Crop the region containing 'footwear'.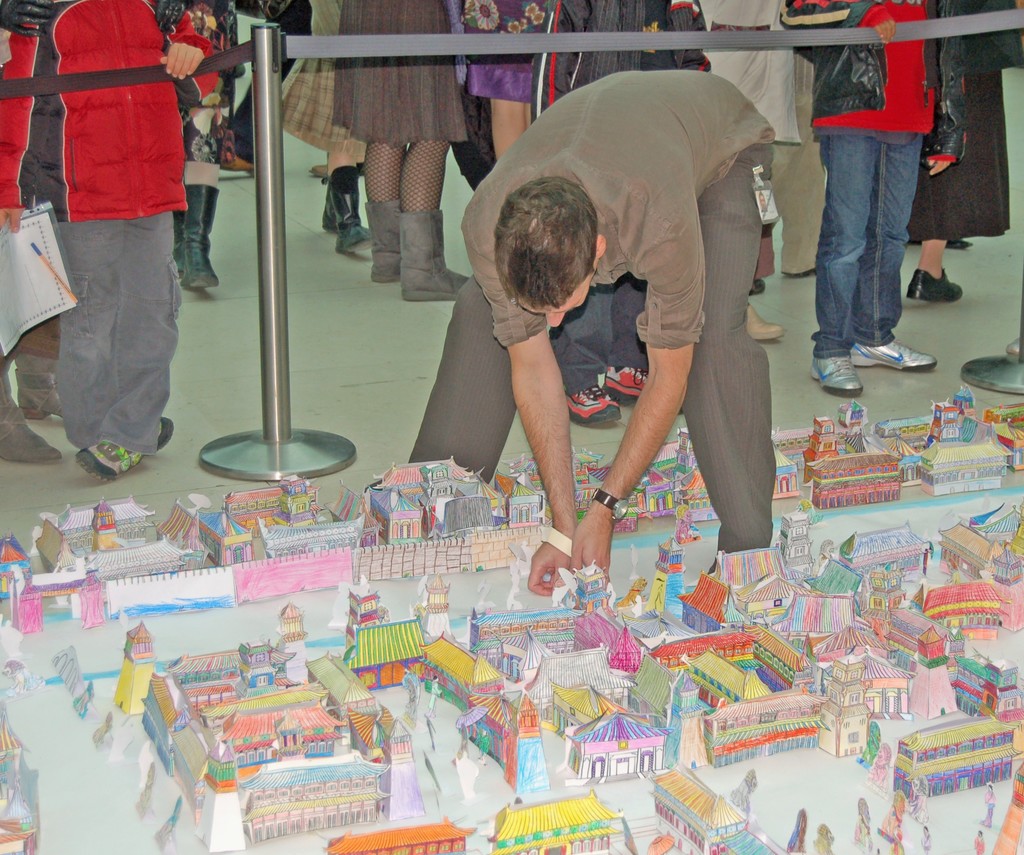
Crop region: <box>743,305,783,340</box>.
